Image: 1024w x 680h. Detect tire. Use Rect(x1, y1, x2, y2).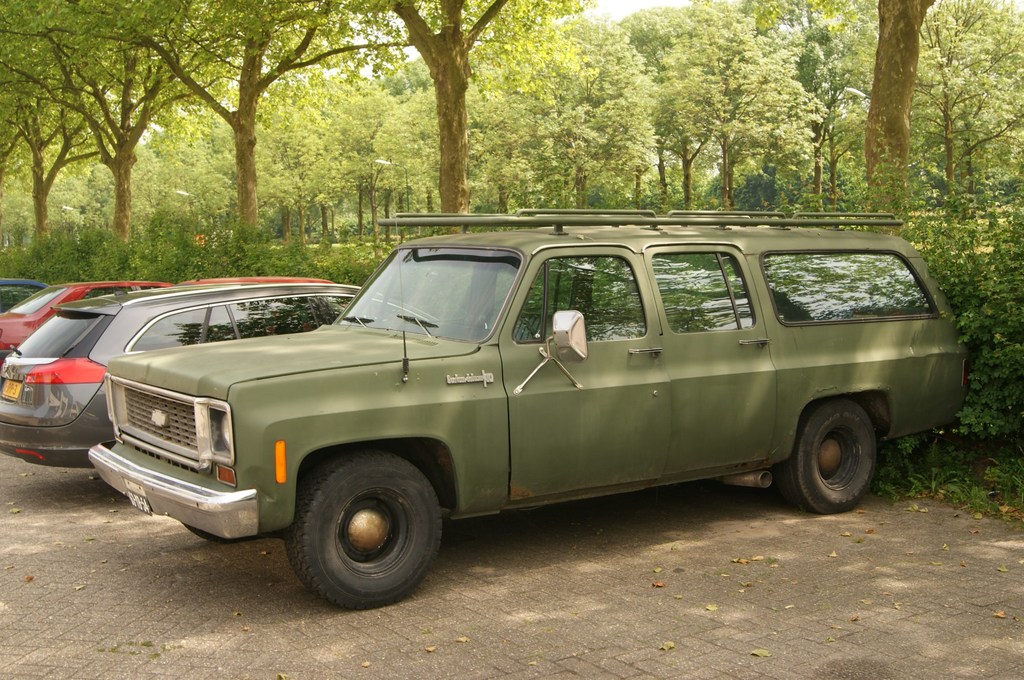
Rect(283, 466, 452, 608).
